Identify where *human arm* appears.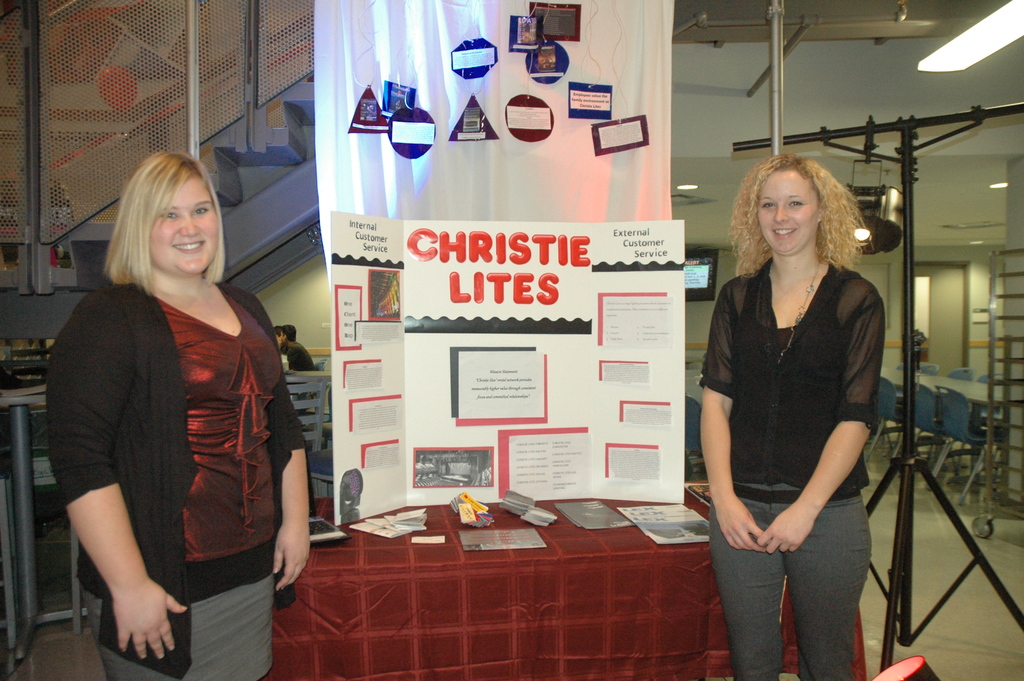
Appears at {"x1": 91, "y1": 547, "x2": 158, "y2": 662}.
